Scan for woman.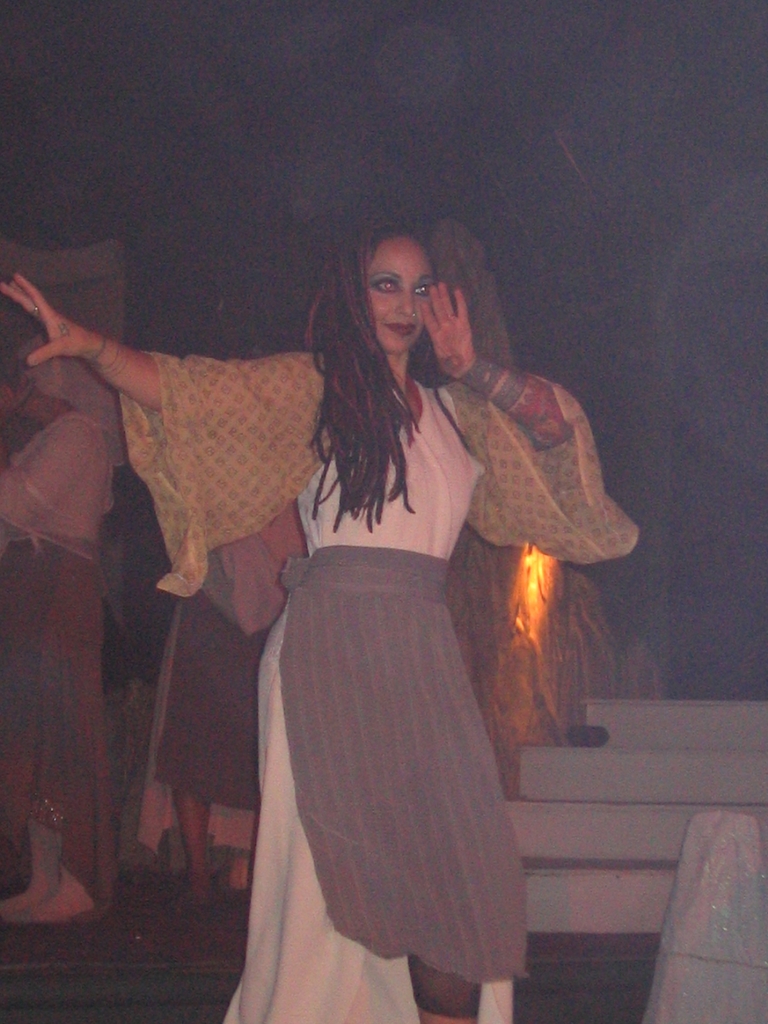
Scan result: (175,227,582,1023).
